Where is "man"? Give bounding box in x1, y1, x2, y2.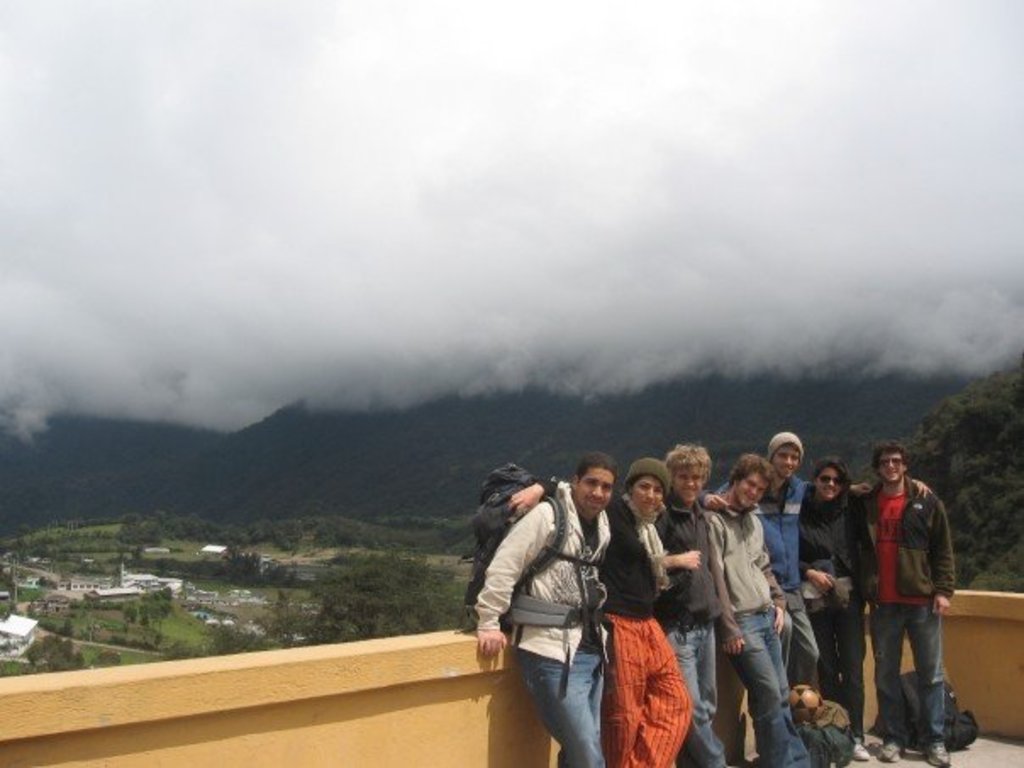
843, 459, 961, 758.
